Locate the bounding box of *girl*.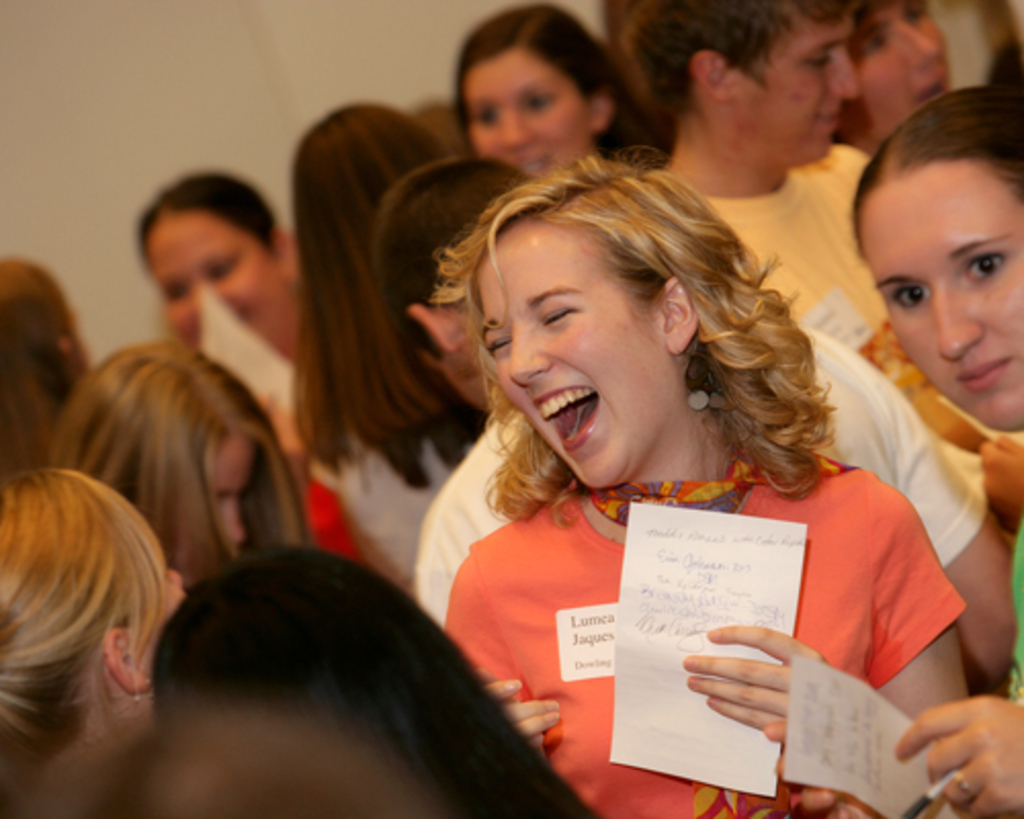
Bounding box: [299, 100, 467, 594].
